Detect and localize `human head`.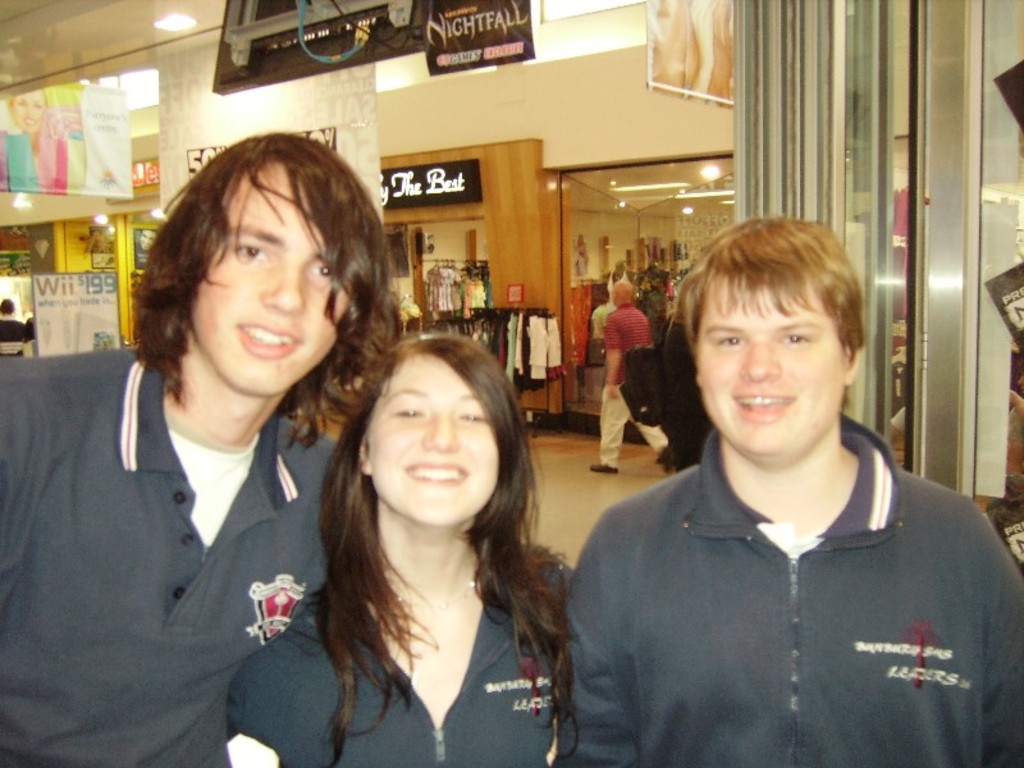
Localized at detection(609, 276, 634, 310).
